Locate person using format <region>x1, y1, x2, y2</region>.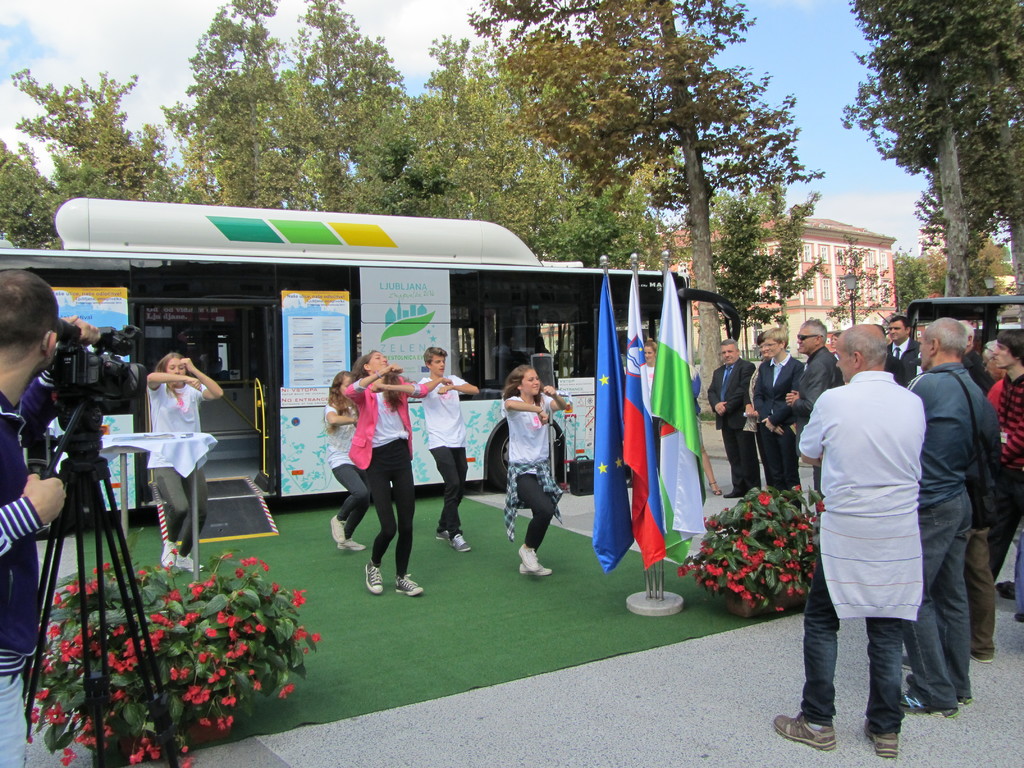
<region>781, 312, 836, 502</region>.
